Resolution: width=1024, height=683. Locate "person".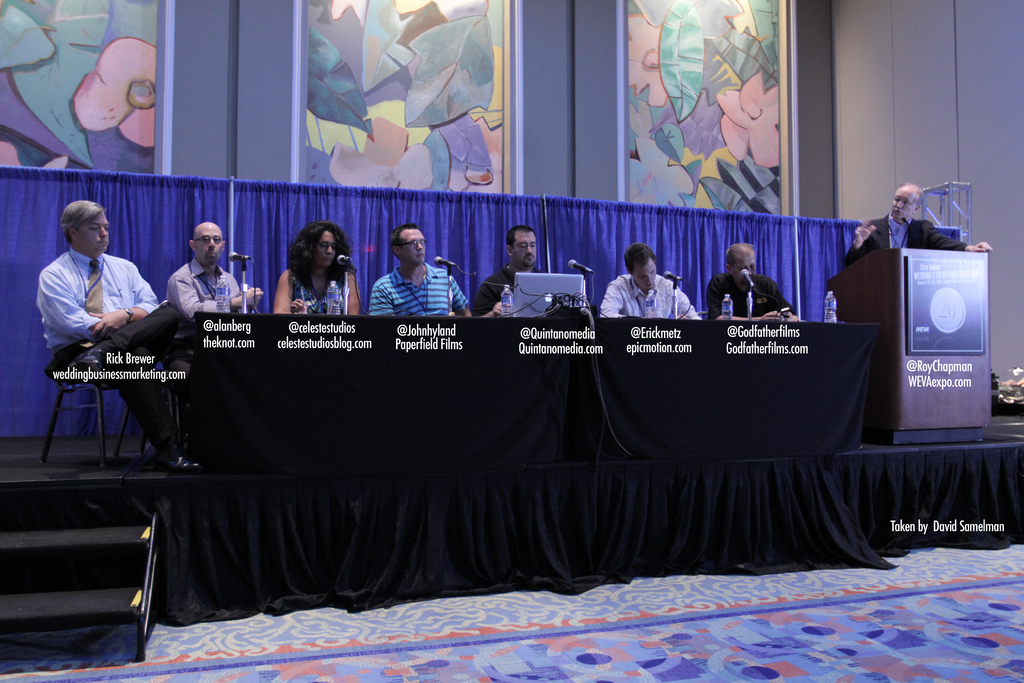
bbox=(472, 226, 588, 313).
